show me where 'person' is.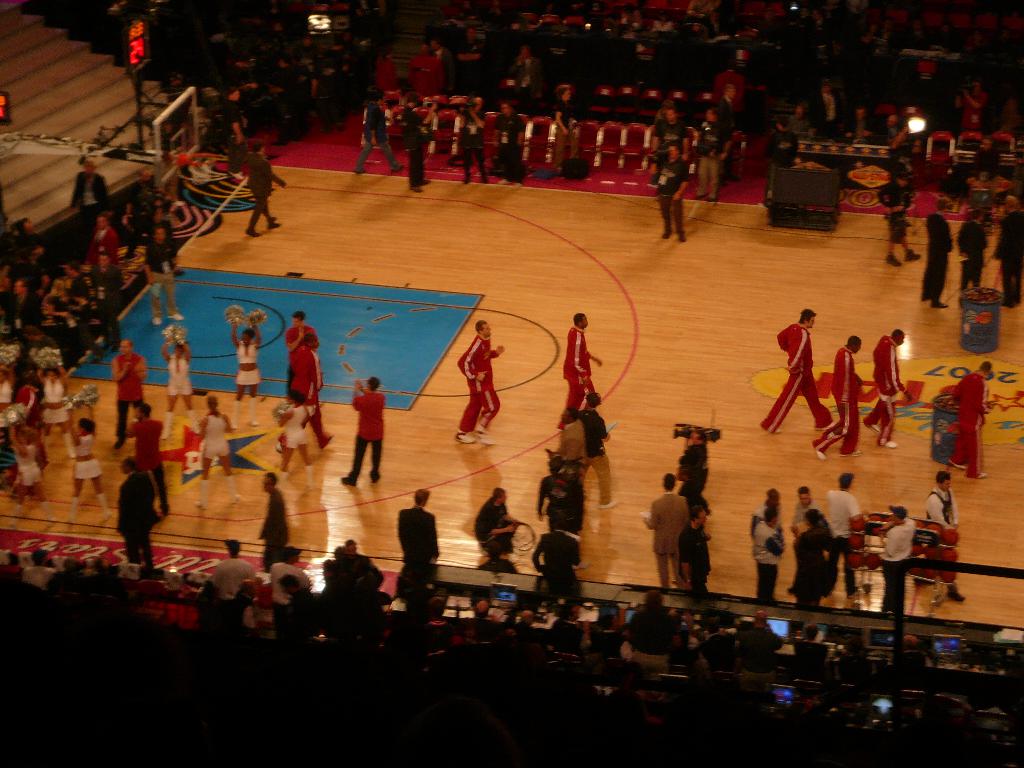
'person' is at crop(824, 476, 863, 600).
